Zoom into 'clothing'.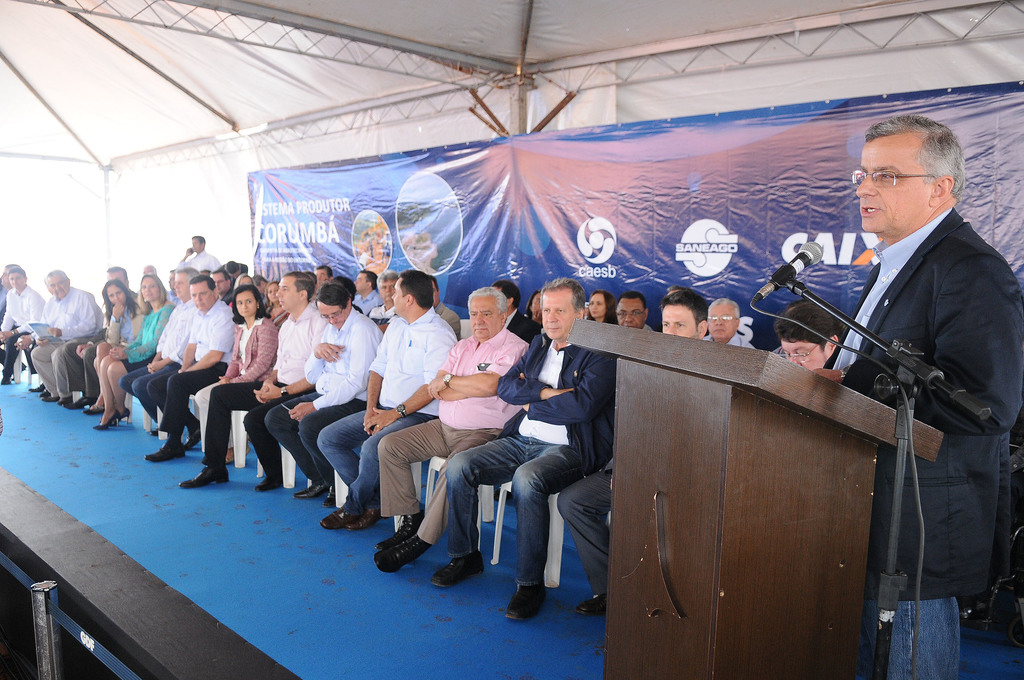
Zoom target: <bbox>443, 329, 614, 580</bbox>.
